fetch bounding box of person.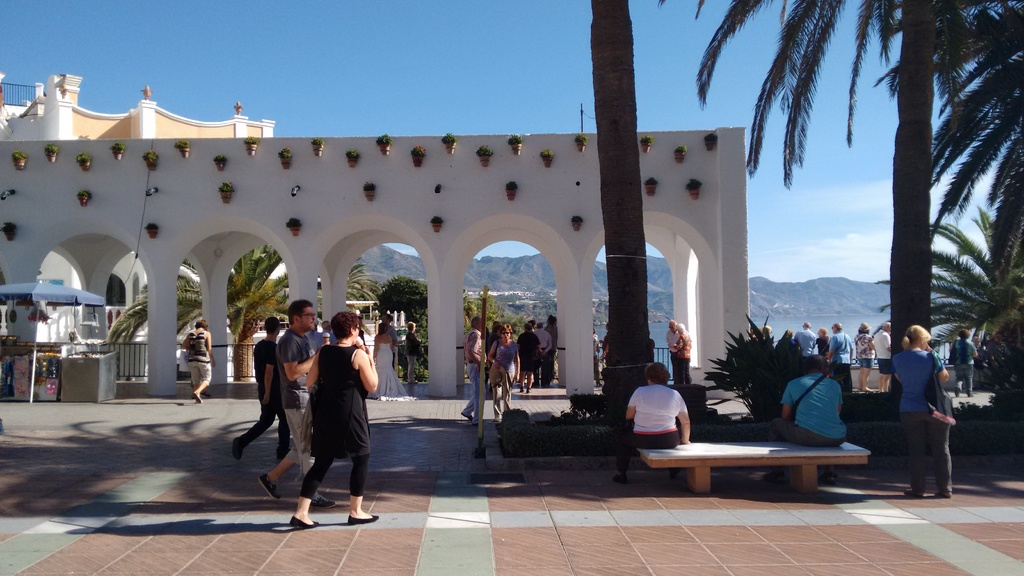
Bbox: 263 301 318 492.
